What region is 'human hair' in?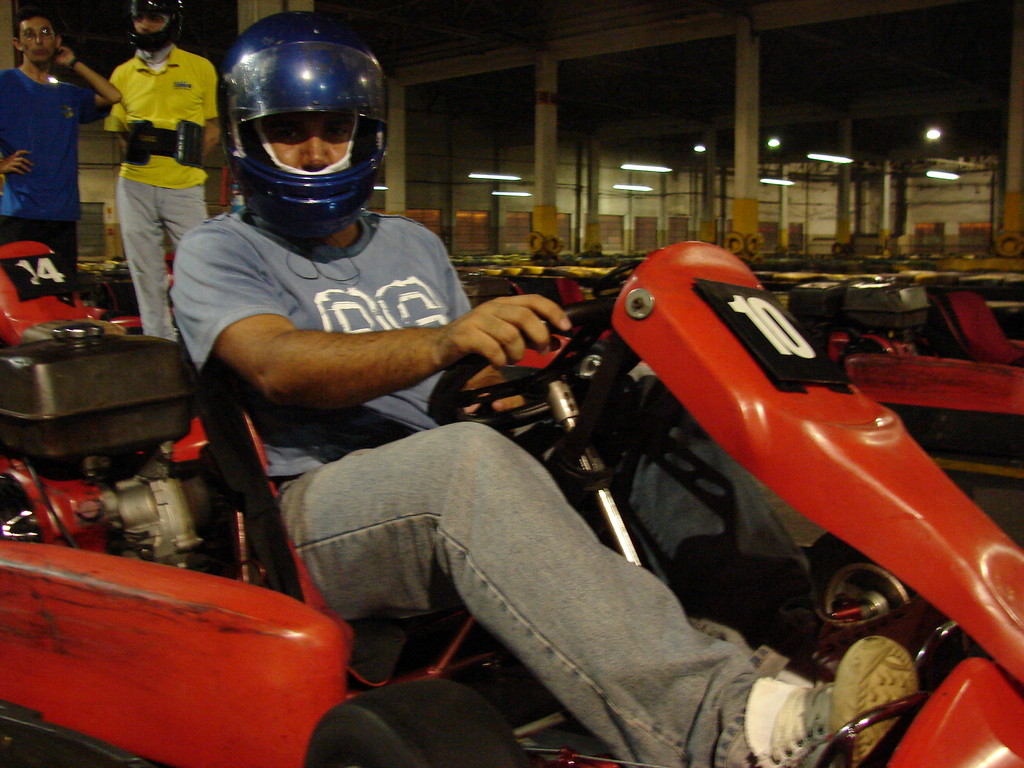
BBox(9, 9, 54, 41).
